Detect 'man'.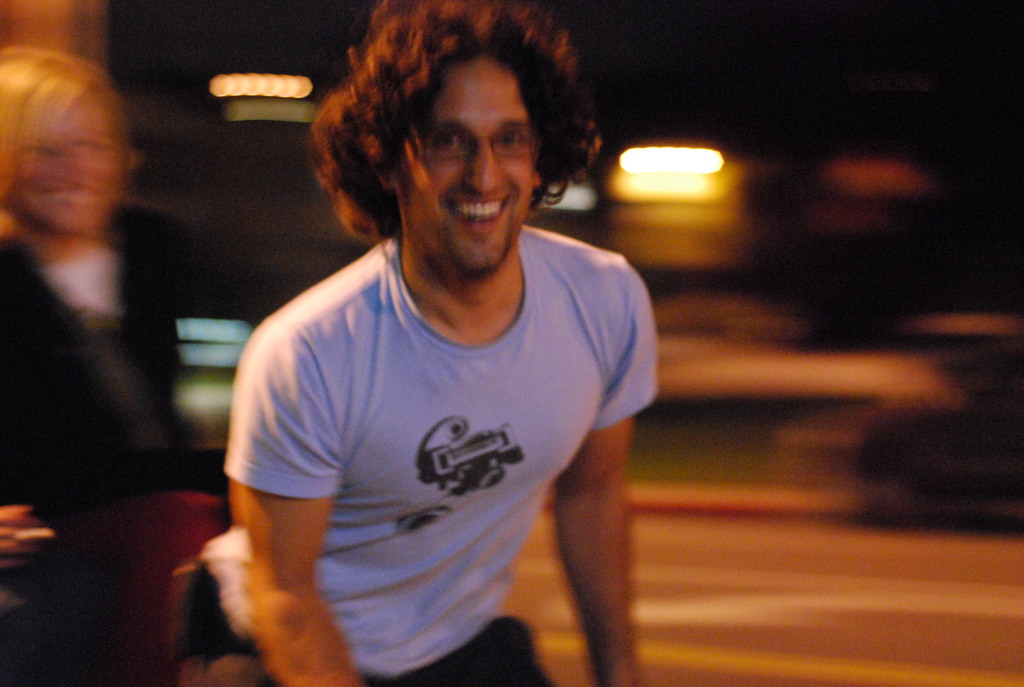
Detected at locate(197, 1, 655, 686).
